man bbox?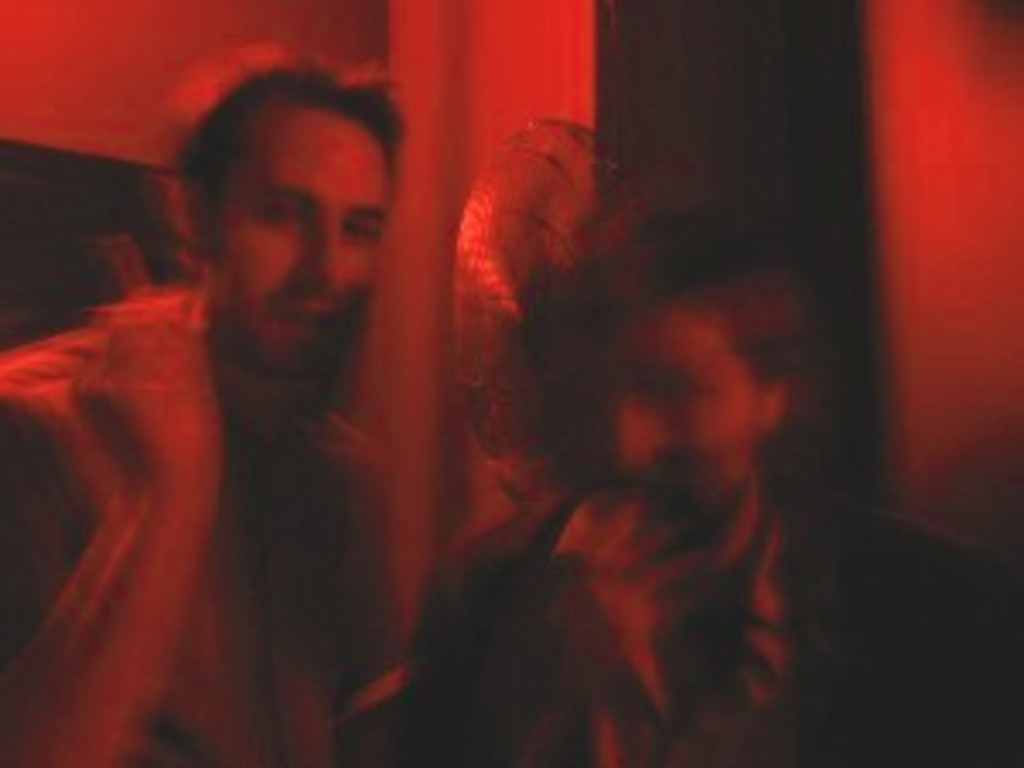
(96, 55, 451, 748)
